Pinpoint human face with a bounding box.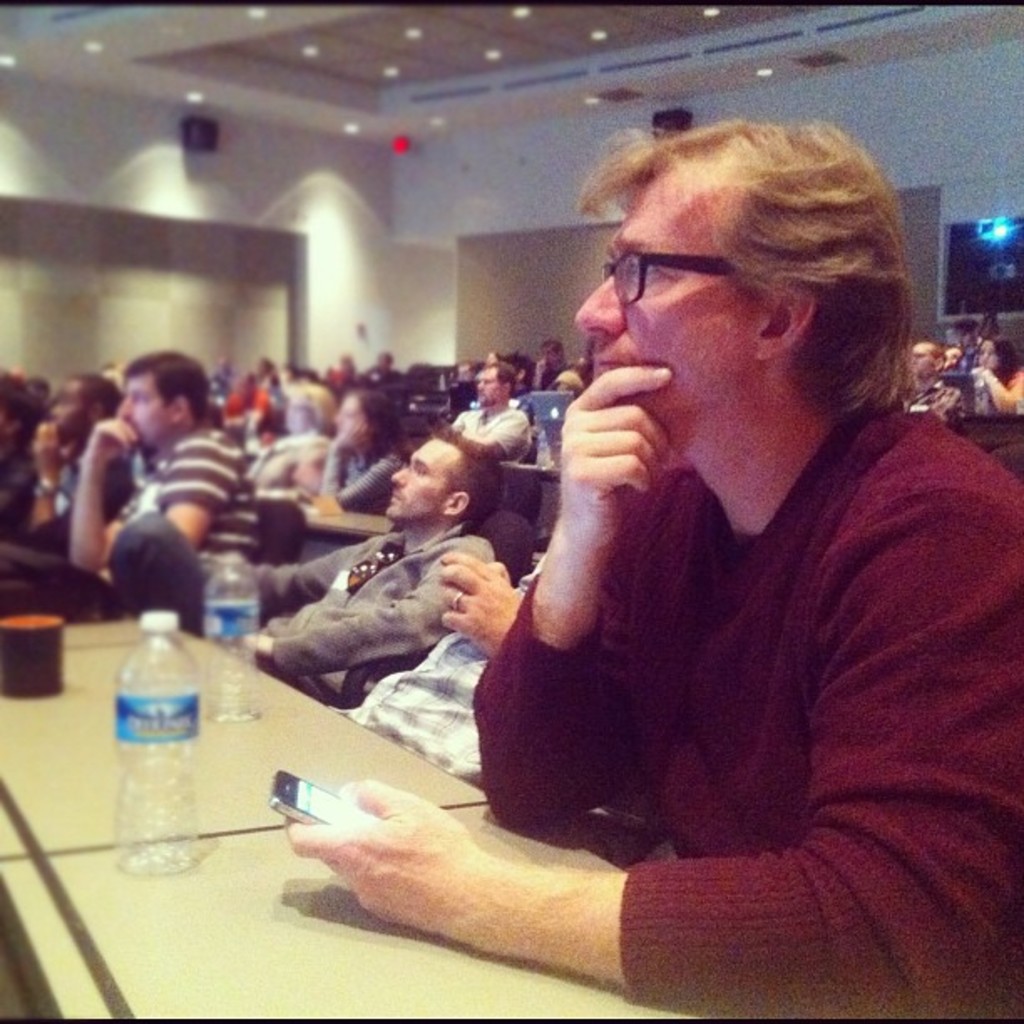
477 366 507 407.
